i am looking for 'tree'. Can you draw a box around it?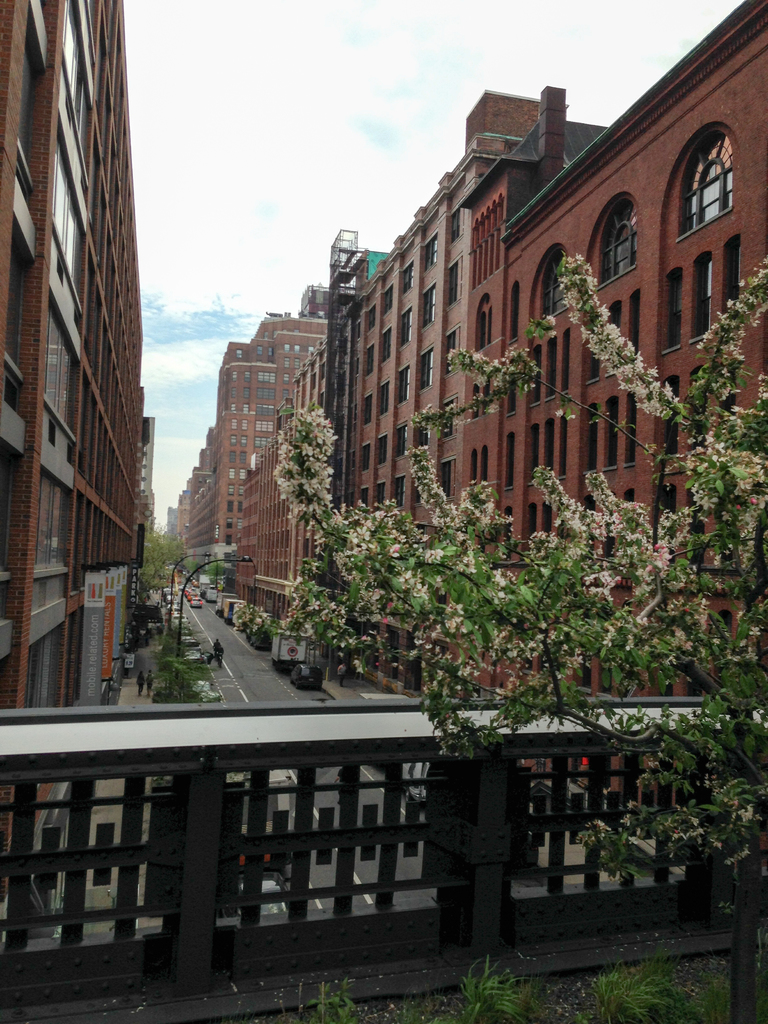
Sure, the bounding box is [x1=137, y1=532, x2=189, y2=593].
